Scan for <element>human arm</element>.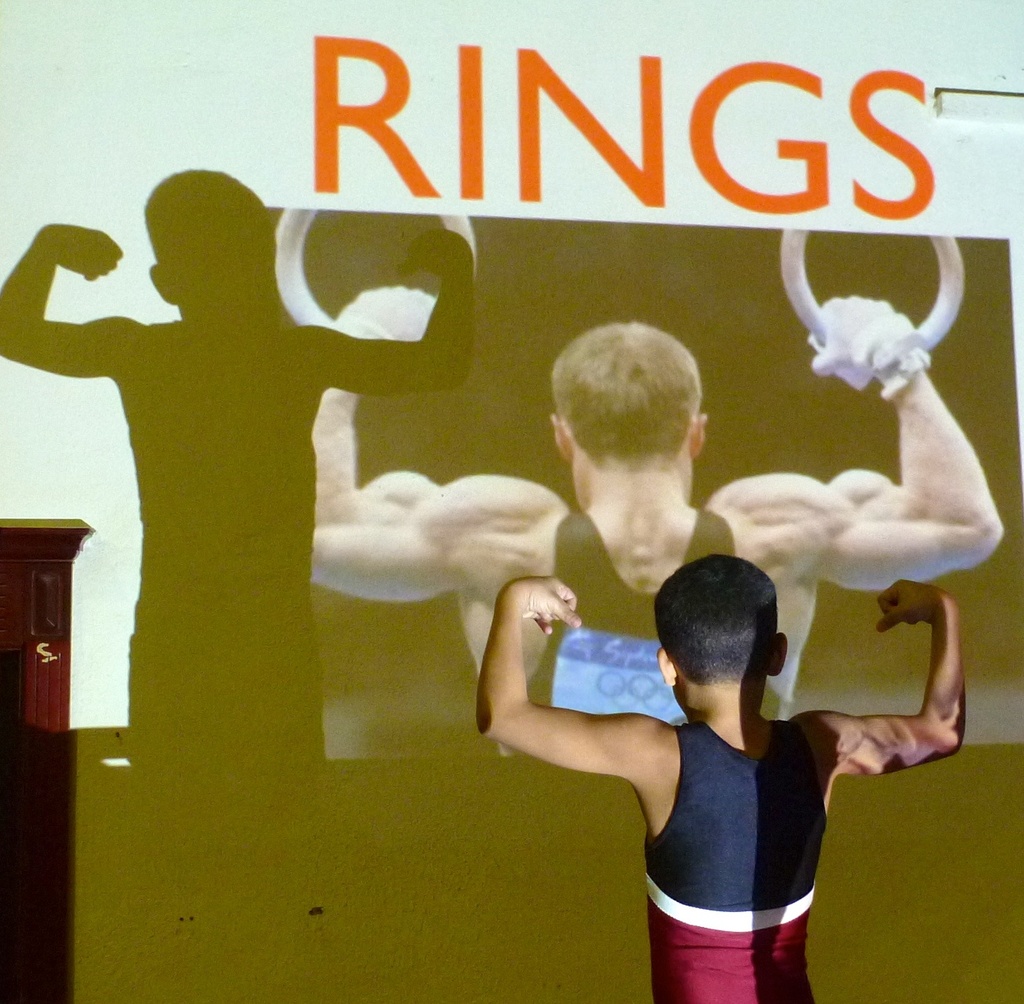
Scan result: pyautogui.locateOnScreen(300, 359, 598, 623).
